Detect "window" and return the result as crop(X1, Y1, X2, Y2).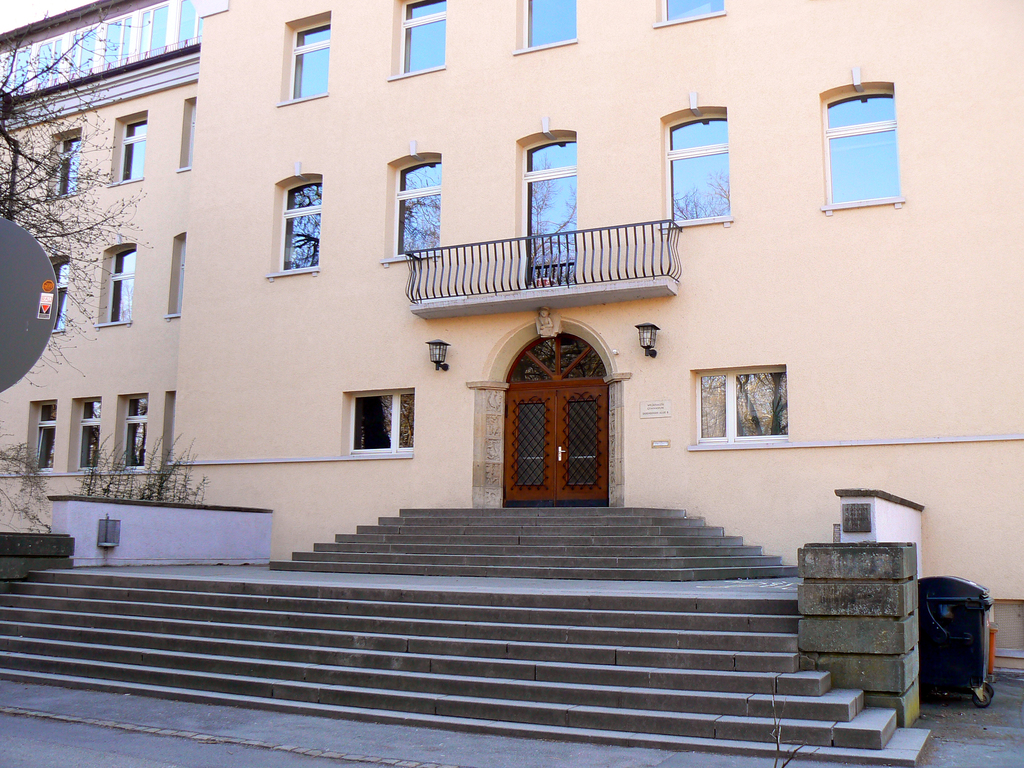
crop(34, 403, 55, 470).
